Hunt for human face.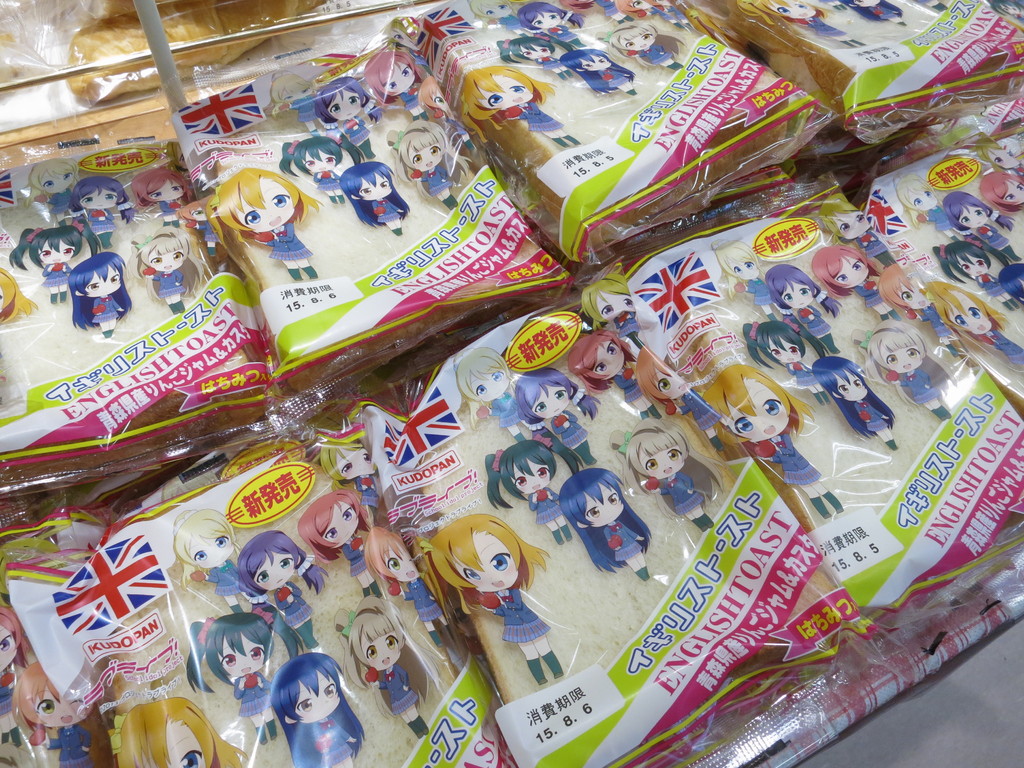
Hunted down at BBox(529, 382, 568, 418).
